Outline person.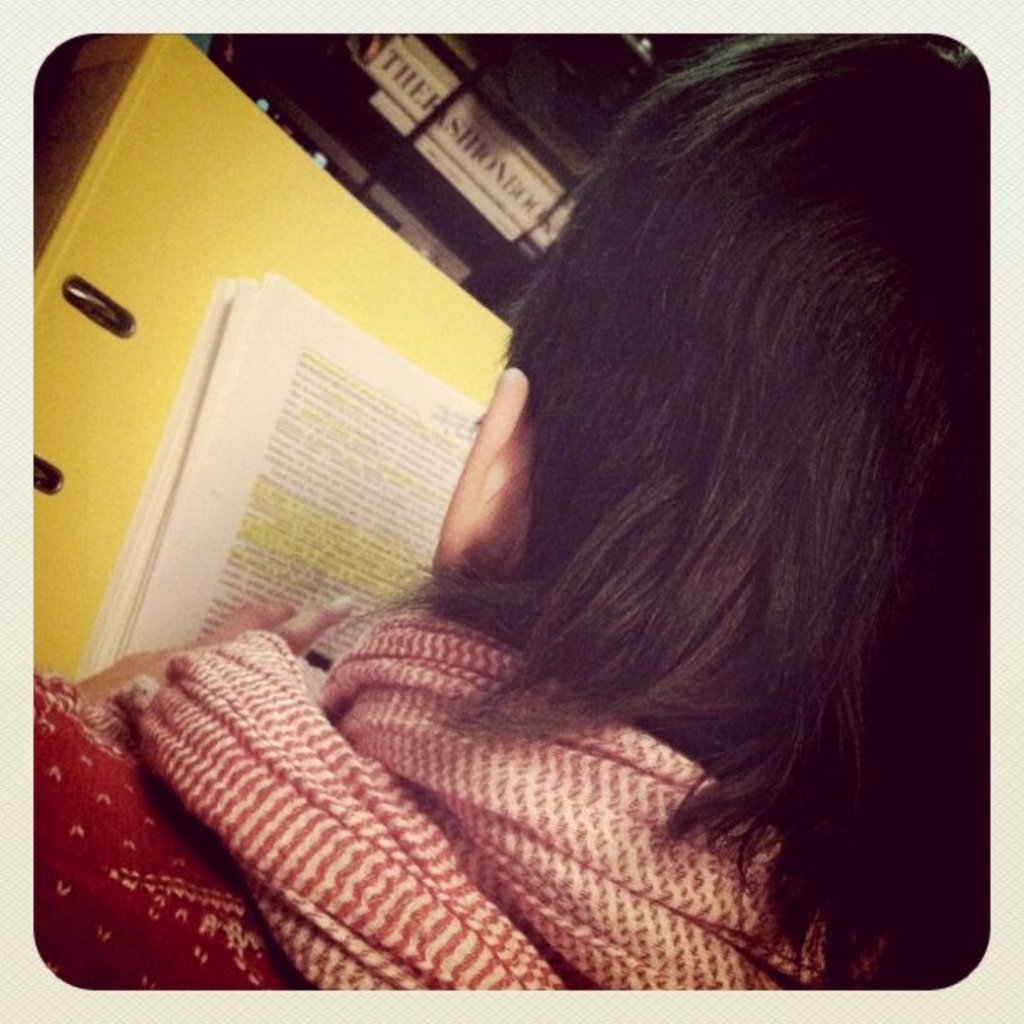
Outline: 32/32/989/992.
